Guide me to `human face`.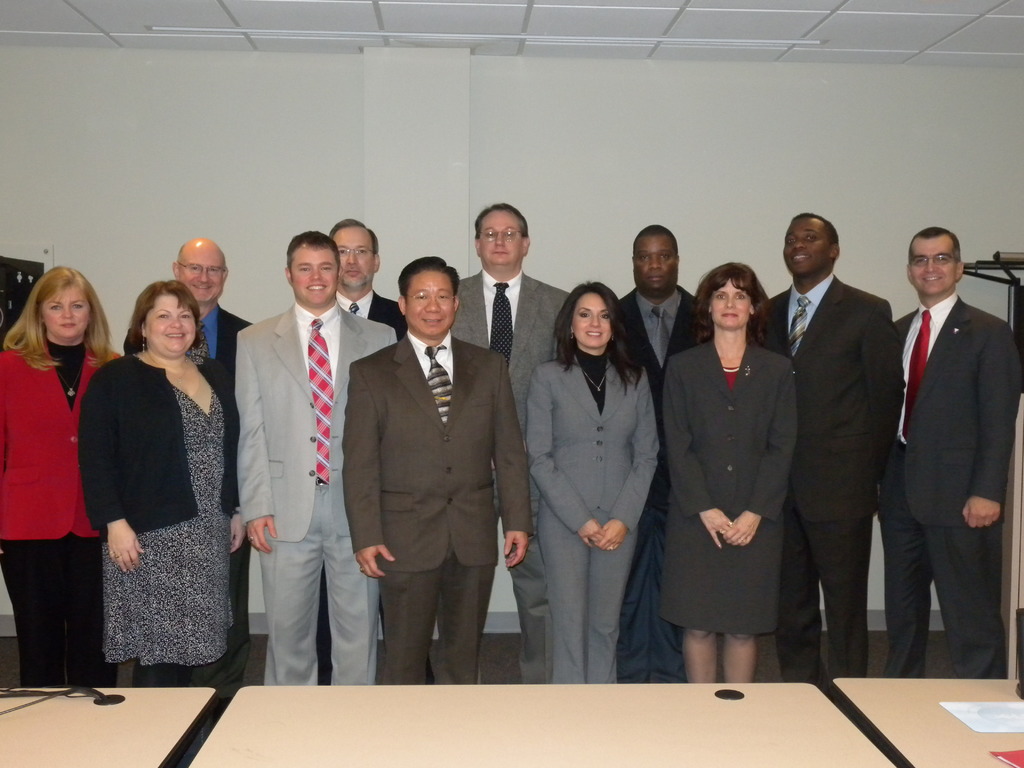
Guidance: [left=181, top=250, right=223, bottom=302].
